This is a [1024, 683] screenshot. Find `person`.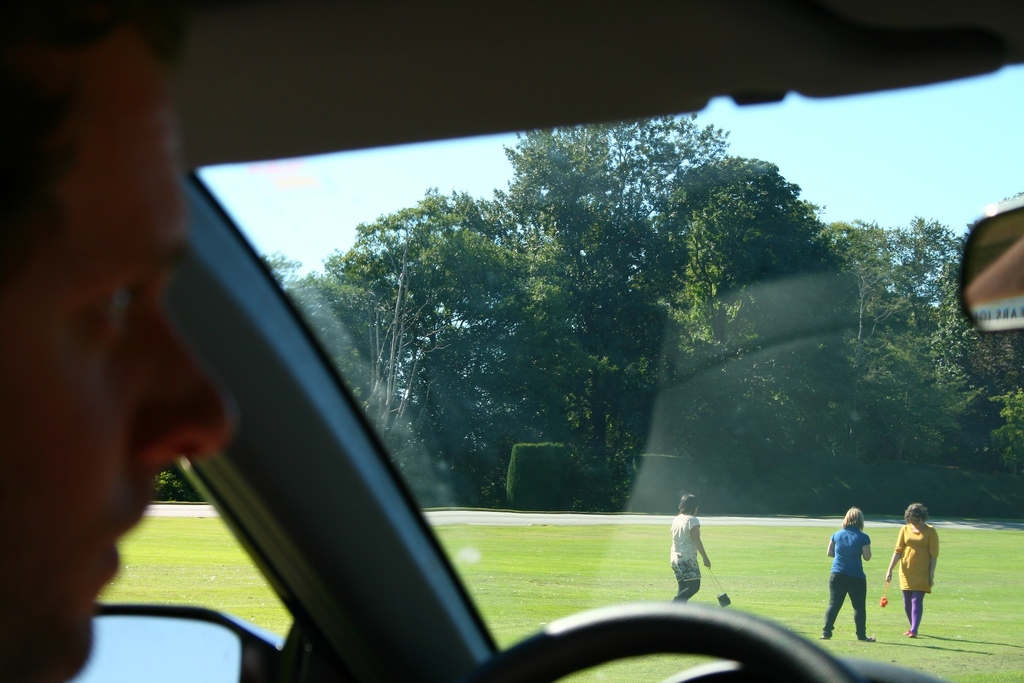
Bounding box: 828/508/872/640.
